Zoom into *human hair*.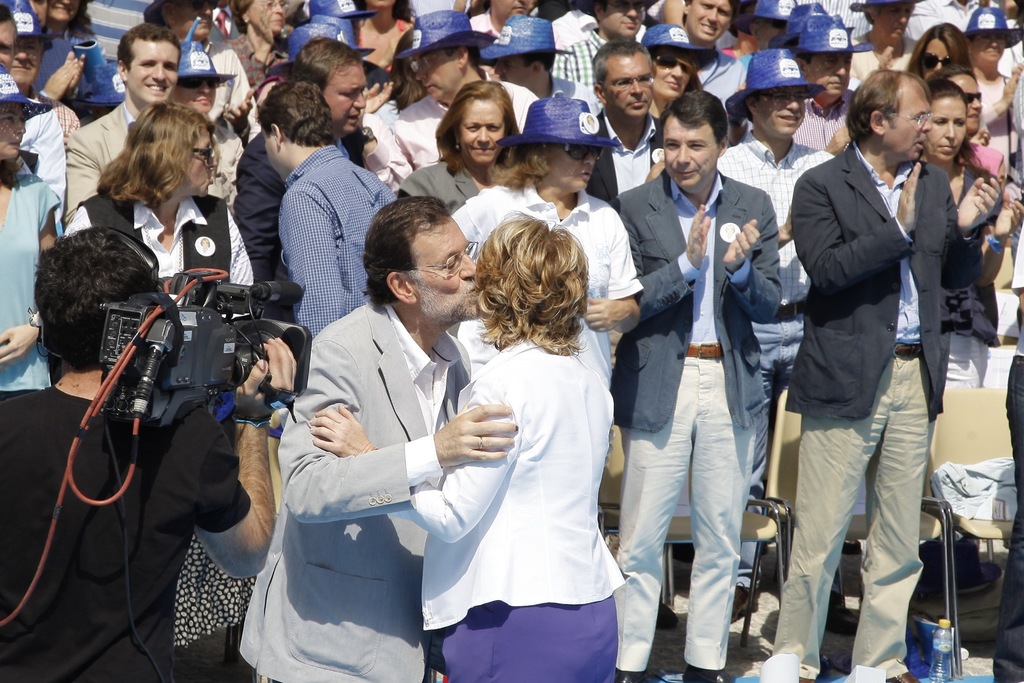
Zoom target: (x1=861, y1=3, x2=884, y2=28).
